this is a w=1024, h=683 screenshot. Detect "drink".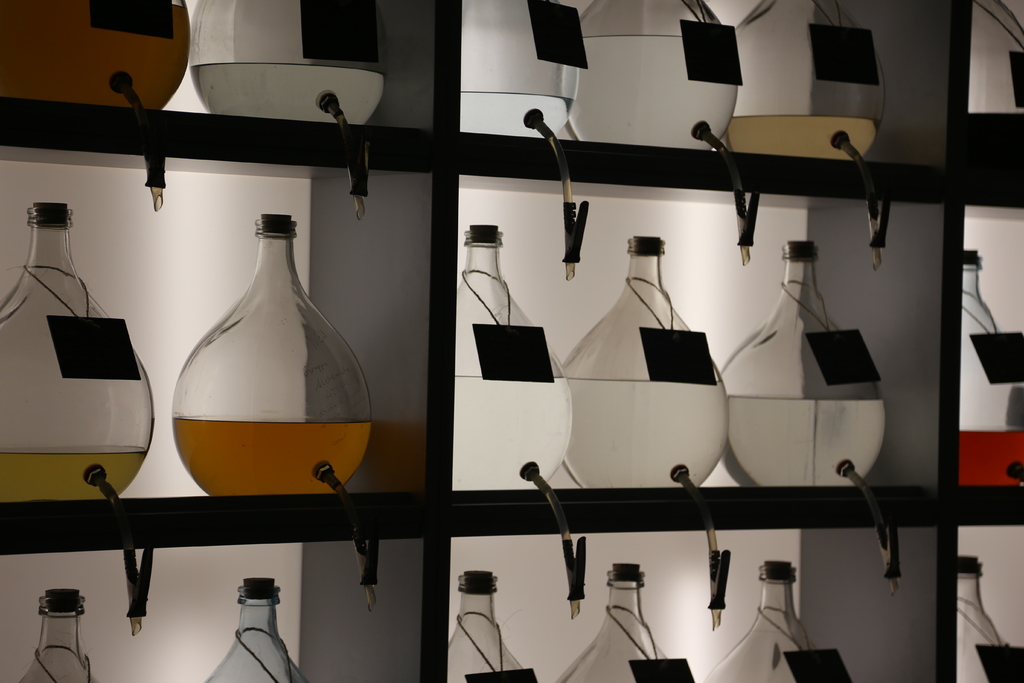
box(151, 204, 385, 549).
